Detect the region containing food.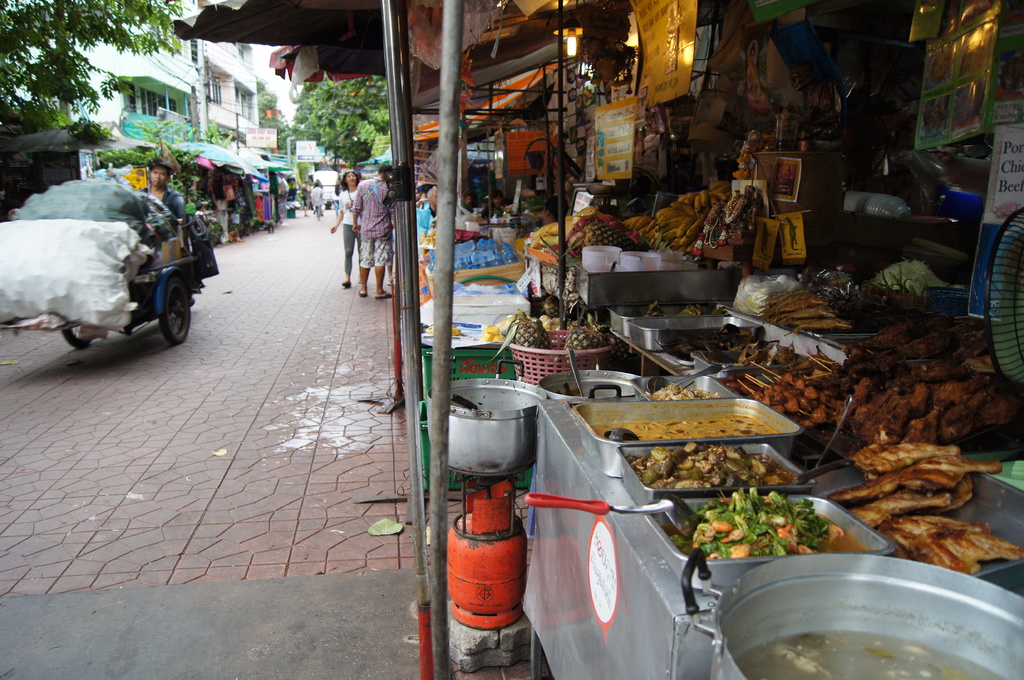
559/317/620/353.
